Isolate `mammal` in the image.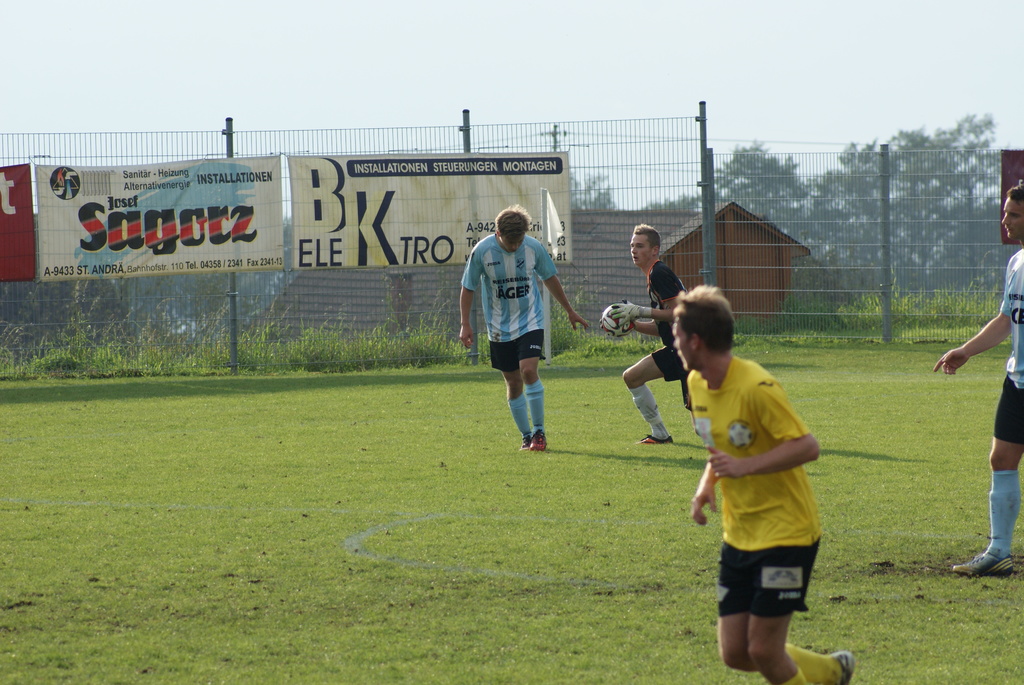
Isolated region: bbox=[459, 202, 590, 450].
